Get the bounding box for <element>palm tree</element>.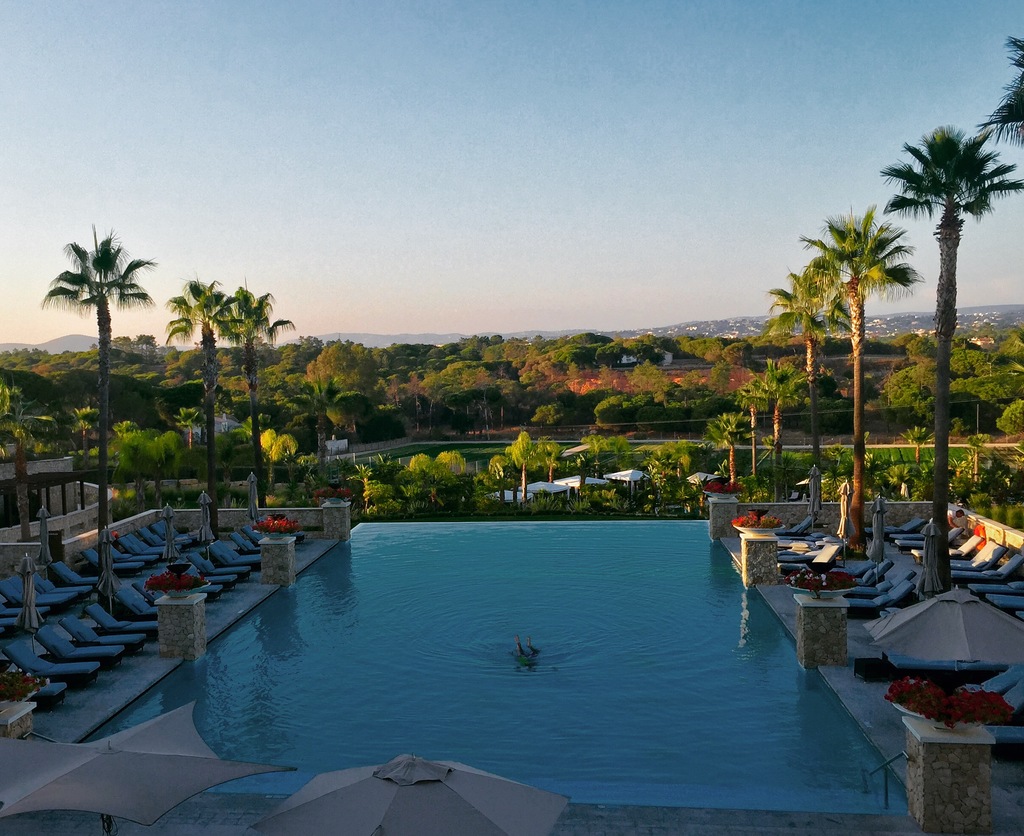
<bbox>122, 417, 173, 476</bbox>.
